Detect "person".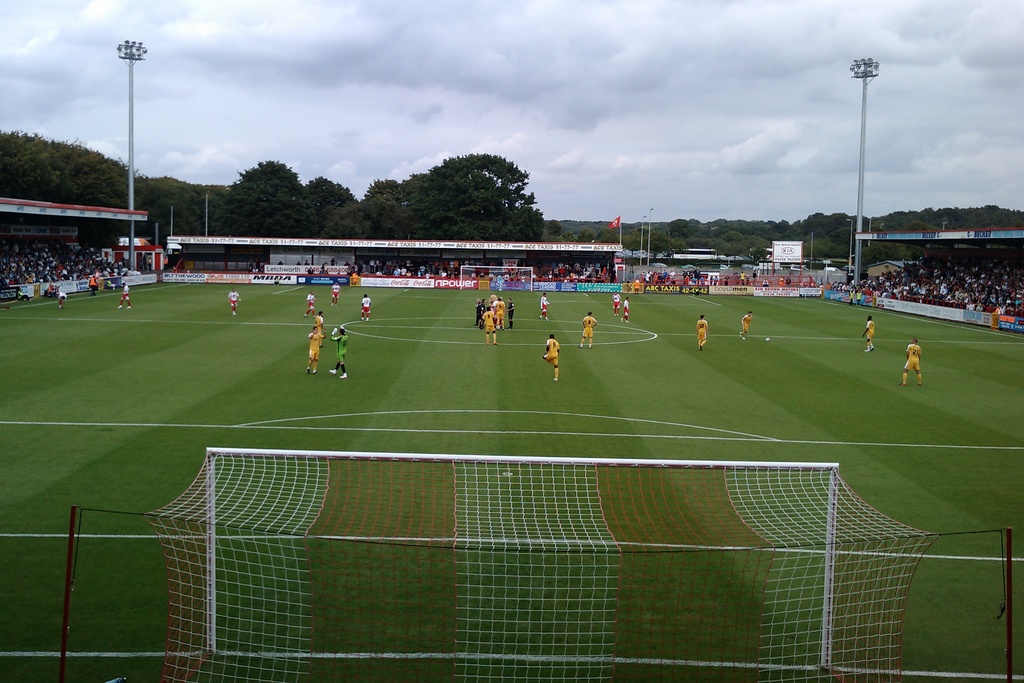
Detected at crop(780, 283, 786, 284).
